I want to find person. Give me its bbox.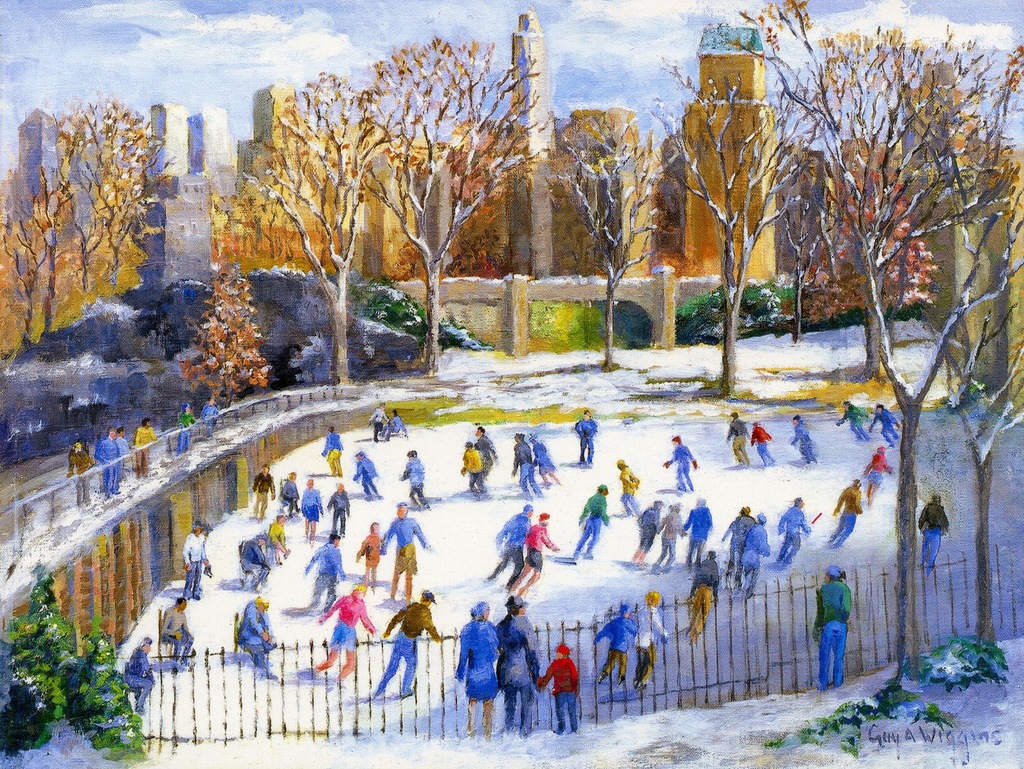
rect(447, 608, 508, 720).
